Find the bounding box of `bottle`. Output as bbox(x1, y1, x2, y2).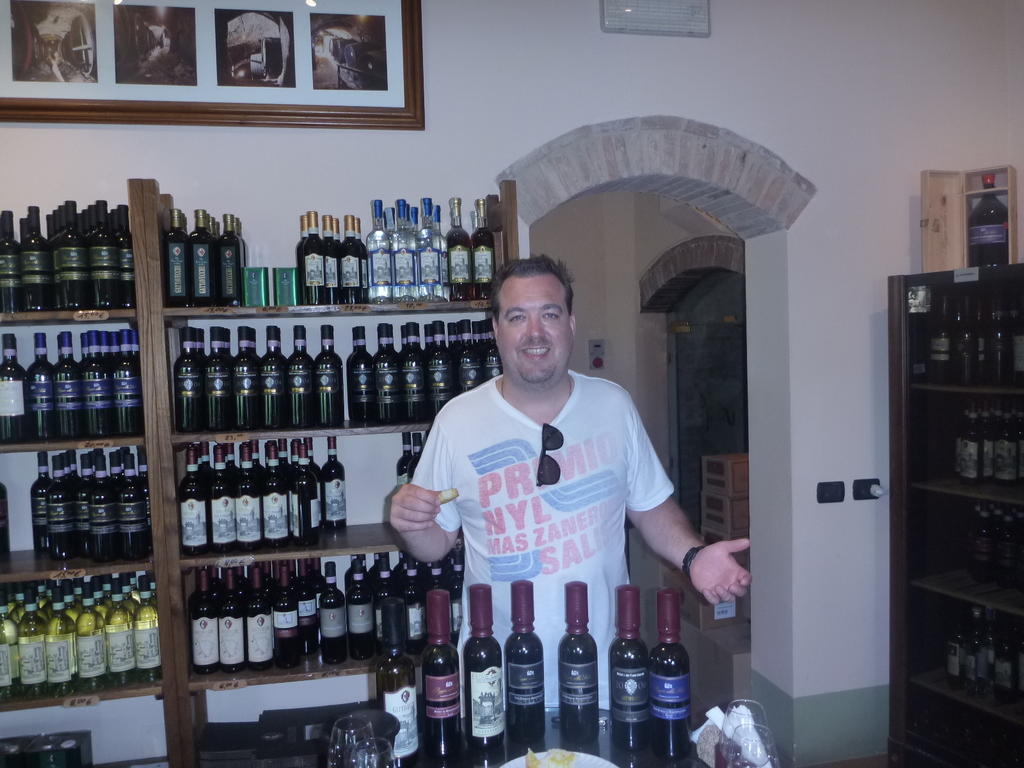
bbox(21, 209, 57, 308).
